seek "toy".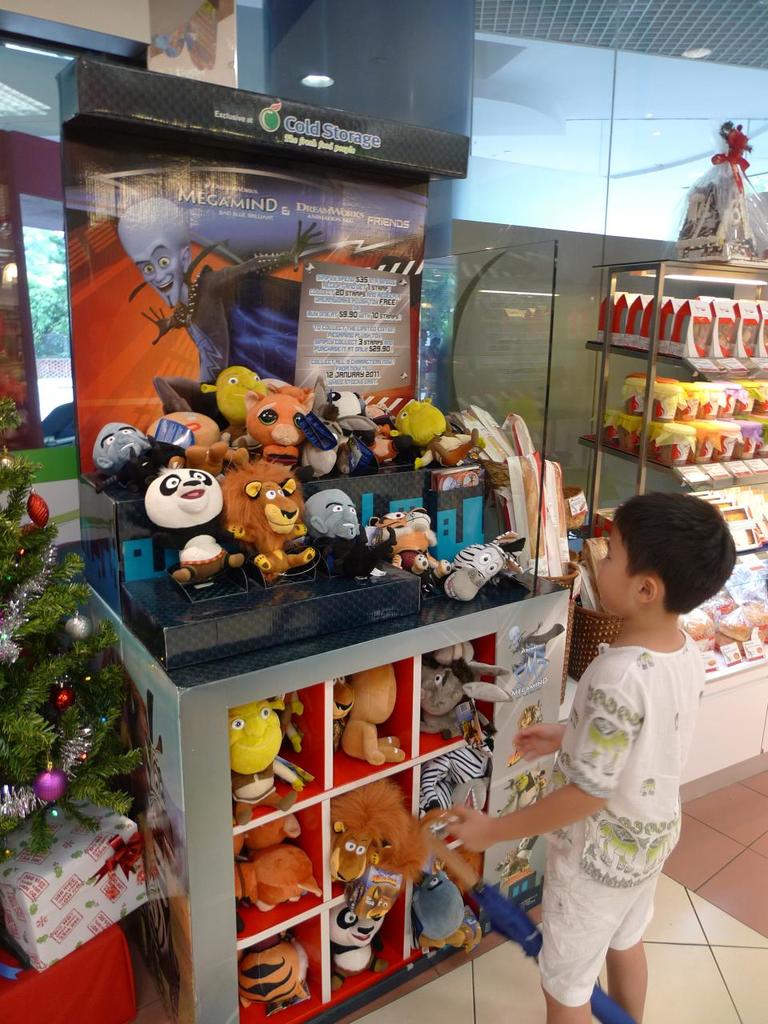
region(371, 509, 447, 582).
